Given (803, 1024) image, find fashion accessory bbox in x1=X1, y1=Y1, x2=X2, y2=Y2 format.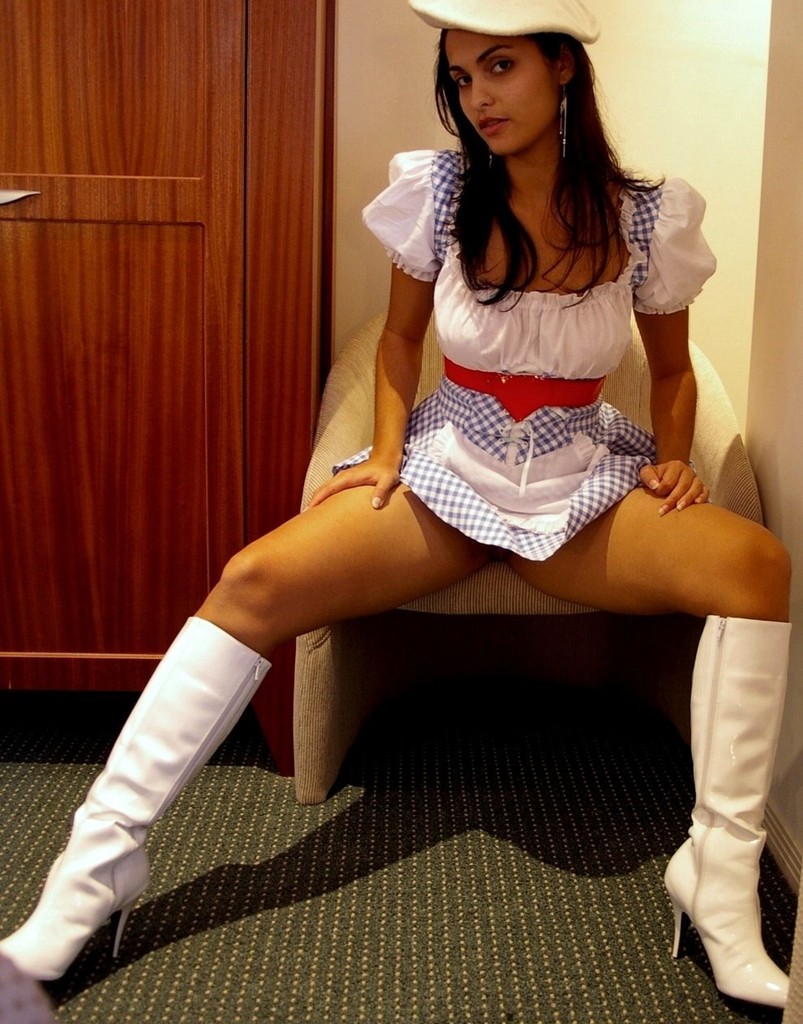
x1=0, y1=613, x2=273, y2=983.
